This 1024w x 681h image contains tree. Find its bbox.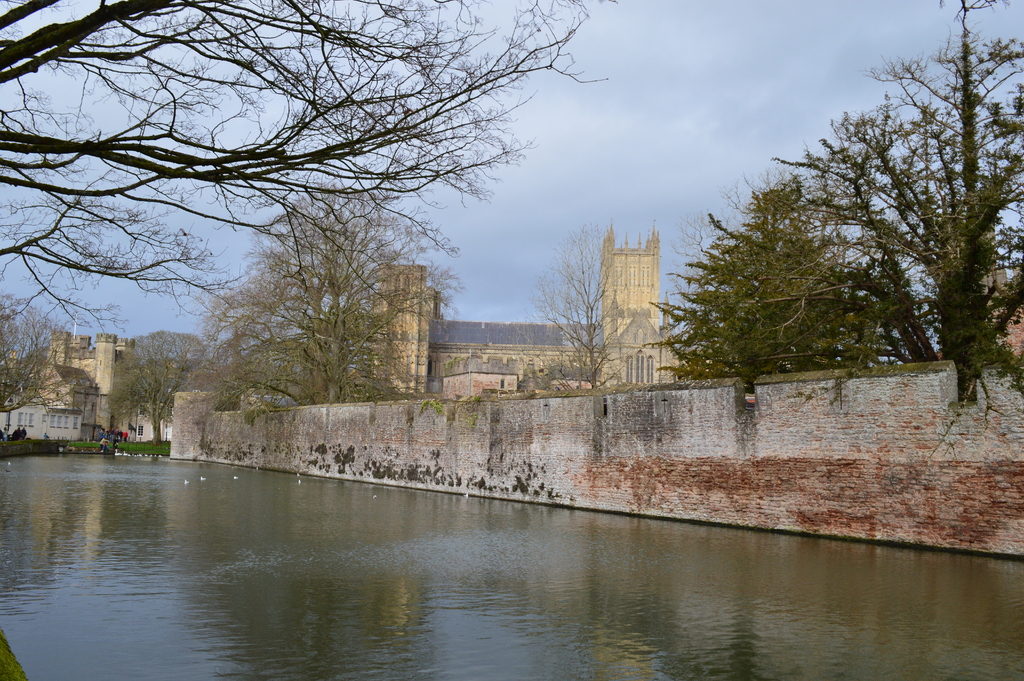
select_region(218, 182, 443, 411).
